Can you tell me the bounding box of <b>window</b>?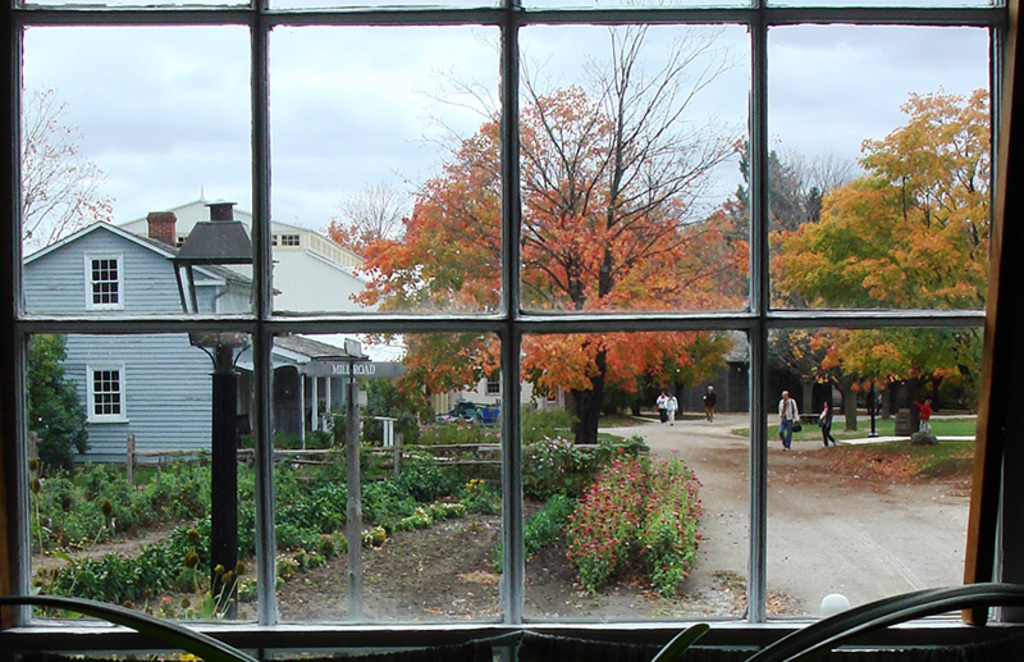
273, 233, 305, 246.
